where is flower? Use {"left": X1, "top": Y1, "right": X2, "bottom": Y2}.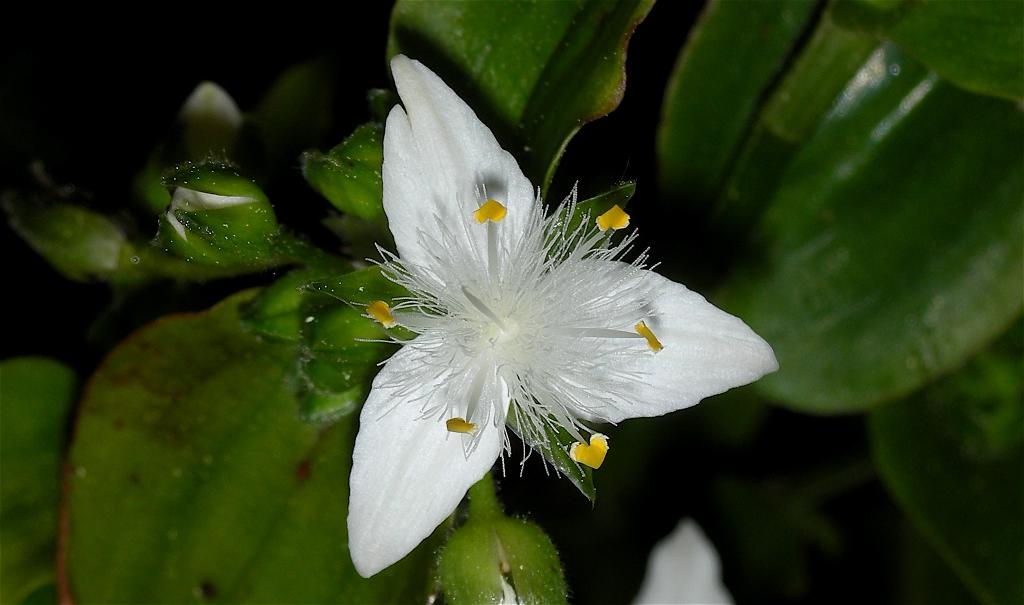
{"left": 353, "top": 56, "right": 781, "bottom": 579}.
